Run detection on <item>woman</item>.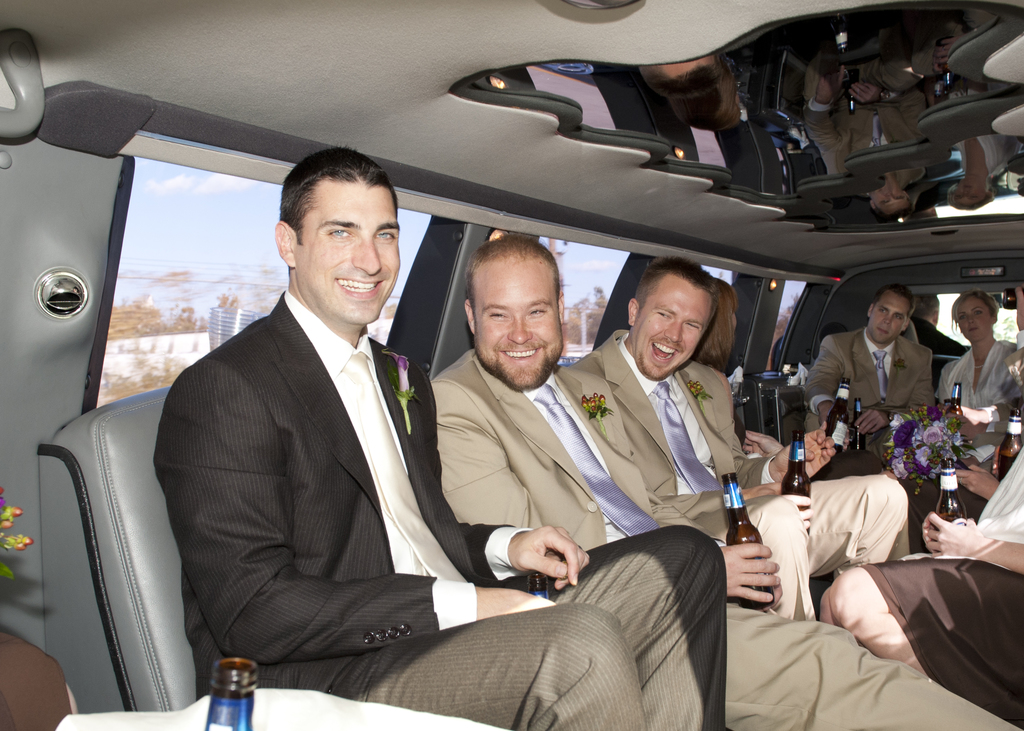
Result: box=[936, 288, 1015, 409].
